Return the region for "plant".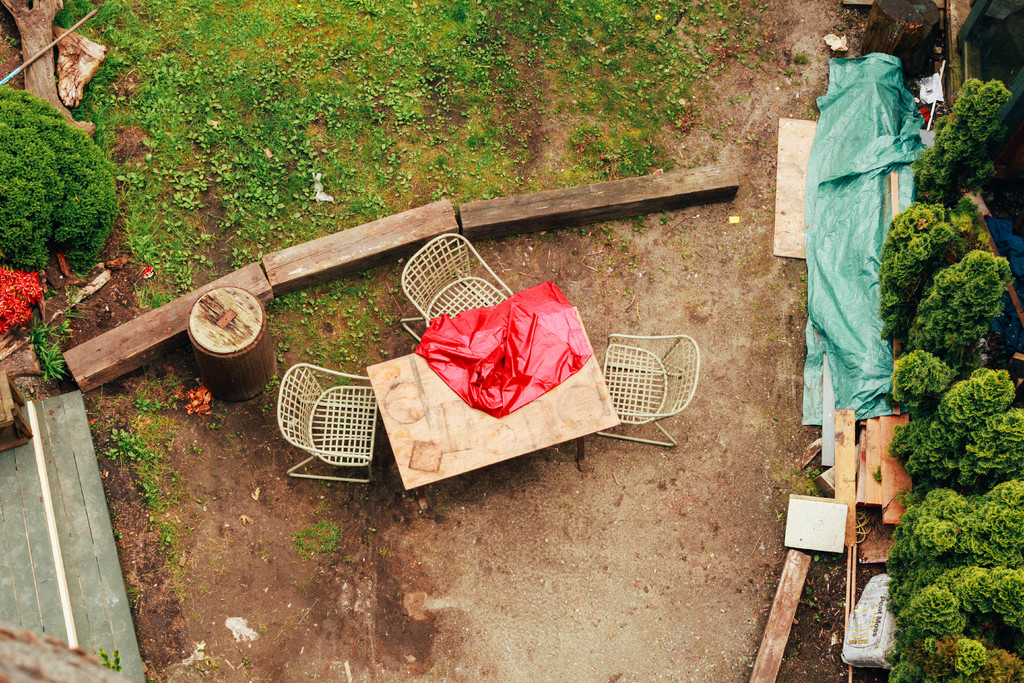
724,89,744,107.
